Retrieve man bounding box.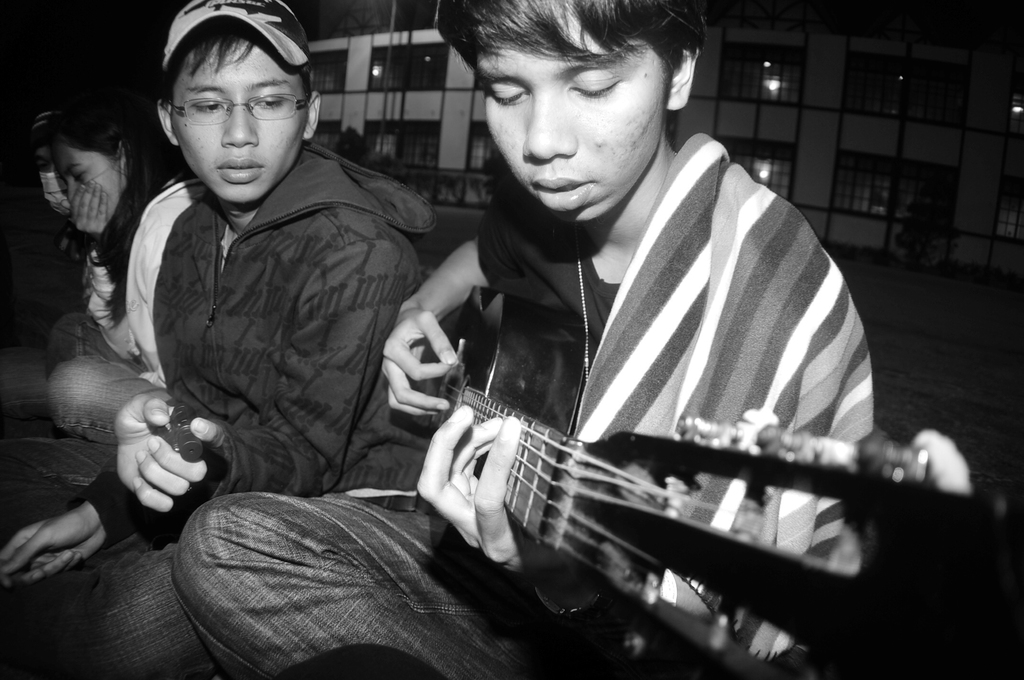
Bounding box: {"x1": 172, "y1": 0, "x2": 879, "y2": 679}.
